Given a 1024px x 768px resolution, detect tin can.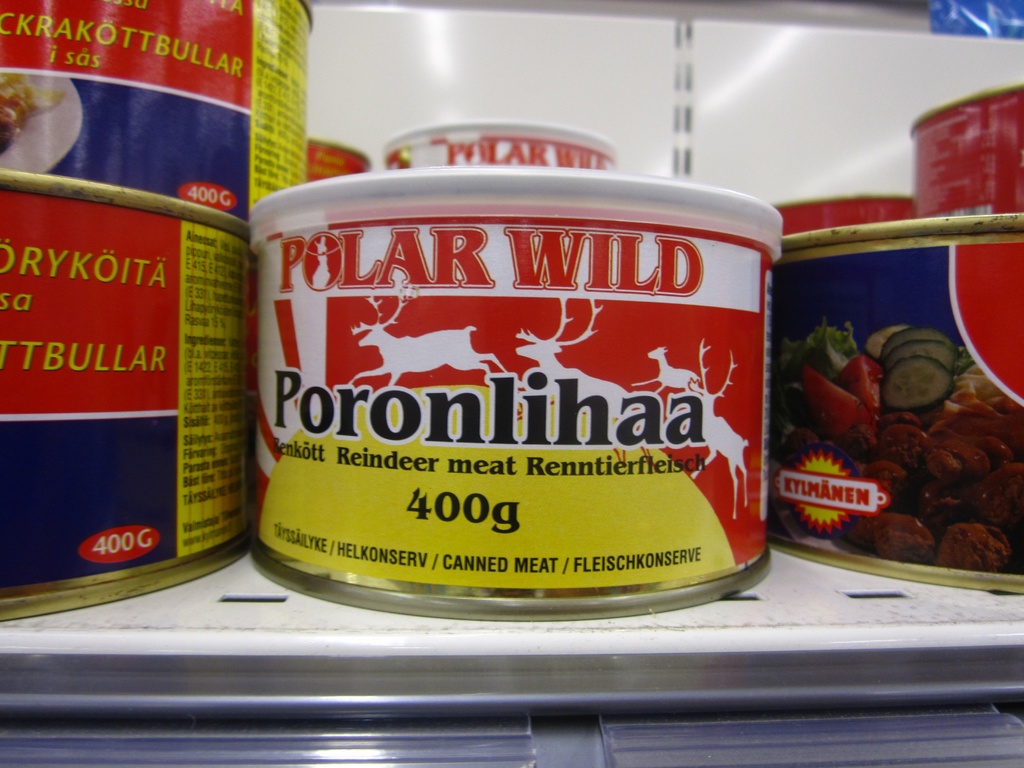
<bbox>763, 206, 1023, 595</bbox>.
